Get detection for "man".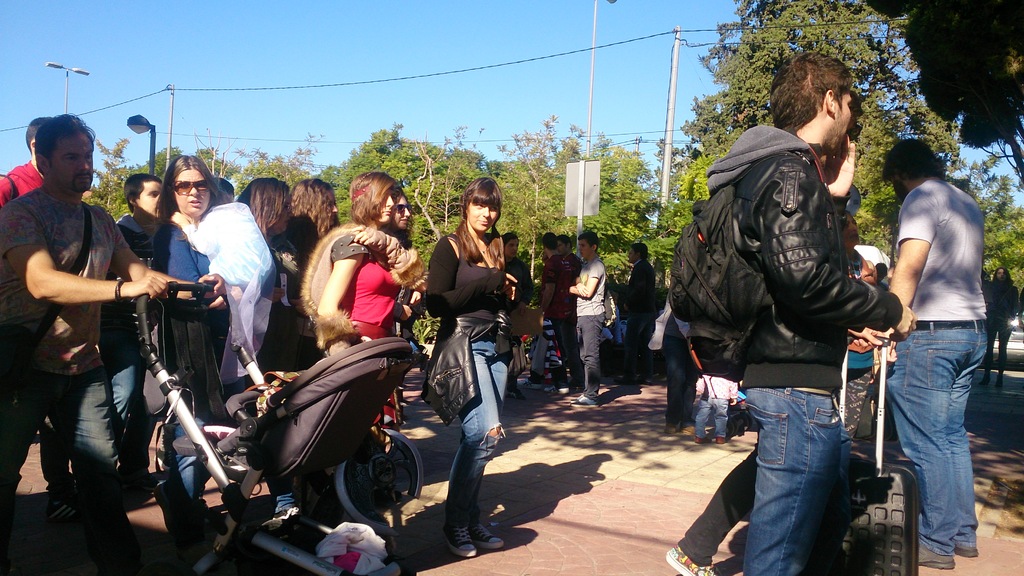
Detection: <bbox>612, 243, 655, 384</bbox>.
